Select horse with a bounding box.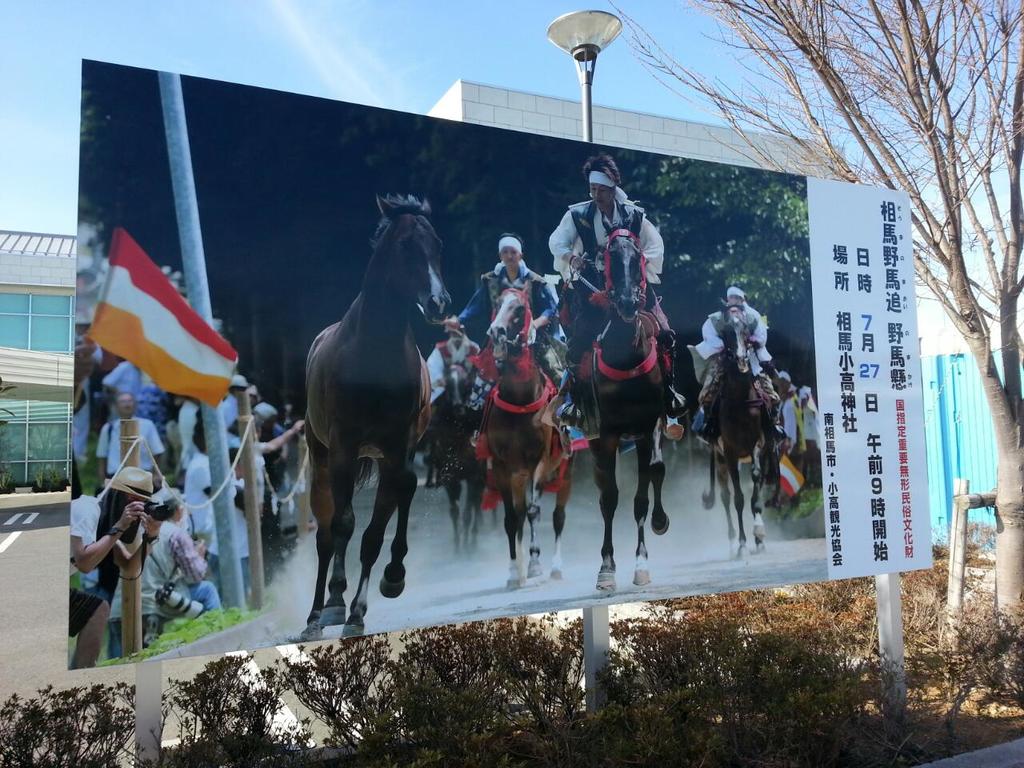
pyautogui.locateOnScreen(700, 318, 778, 562).
